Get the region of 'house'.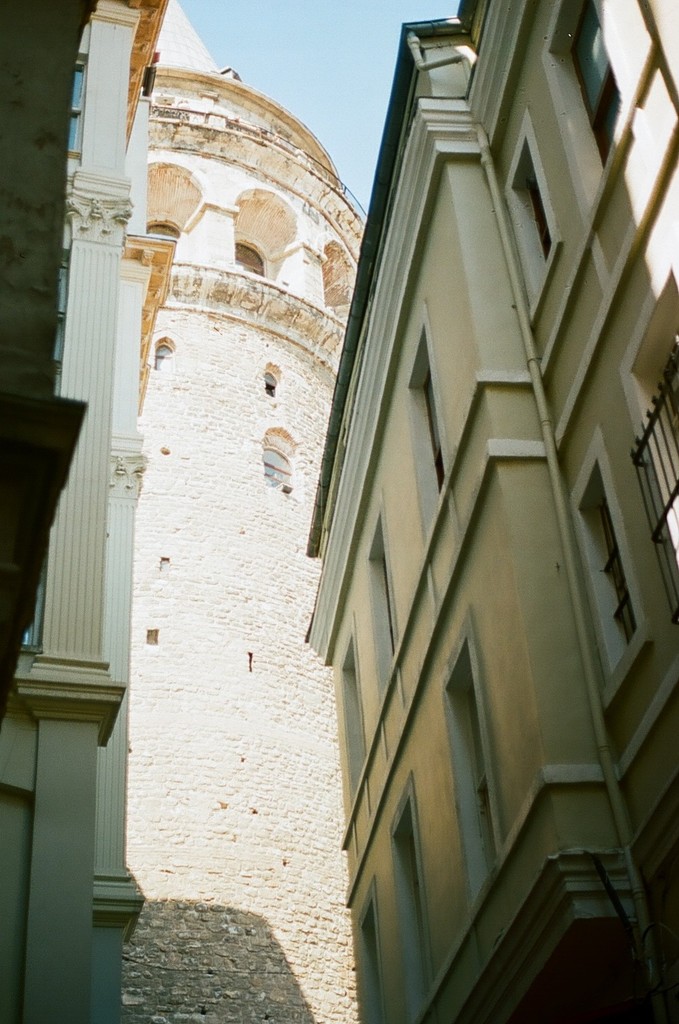
{"x1": 307, "y1": 0, "x2": 678, "y2": 1023}.
